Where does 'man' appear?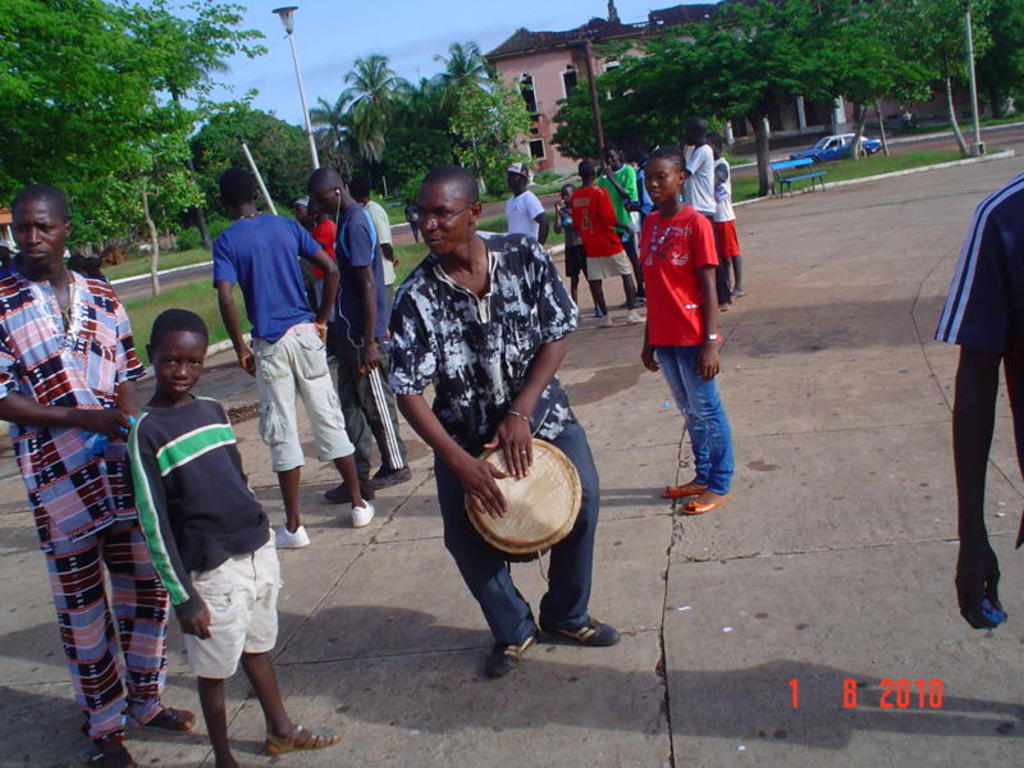
Appears at detection(315, 154, 420, 498).
